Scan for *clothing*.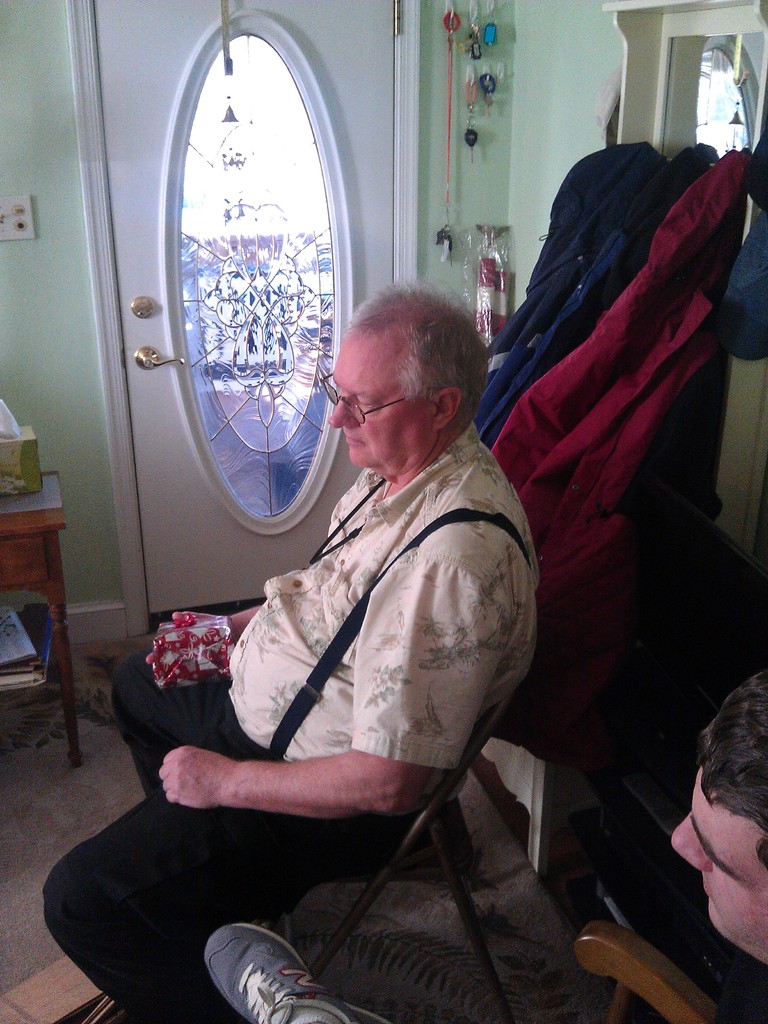
Scan result: {"left": 39, "top": 424, "right": 541, "bottom": 1023}.
